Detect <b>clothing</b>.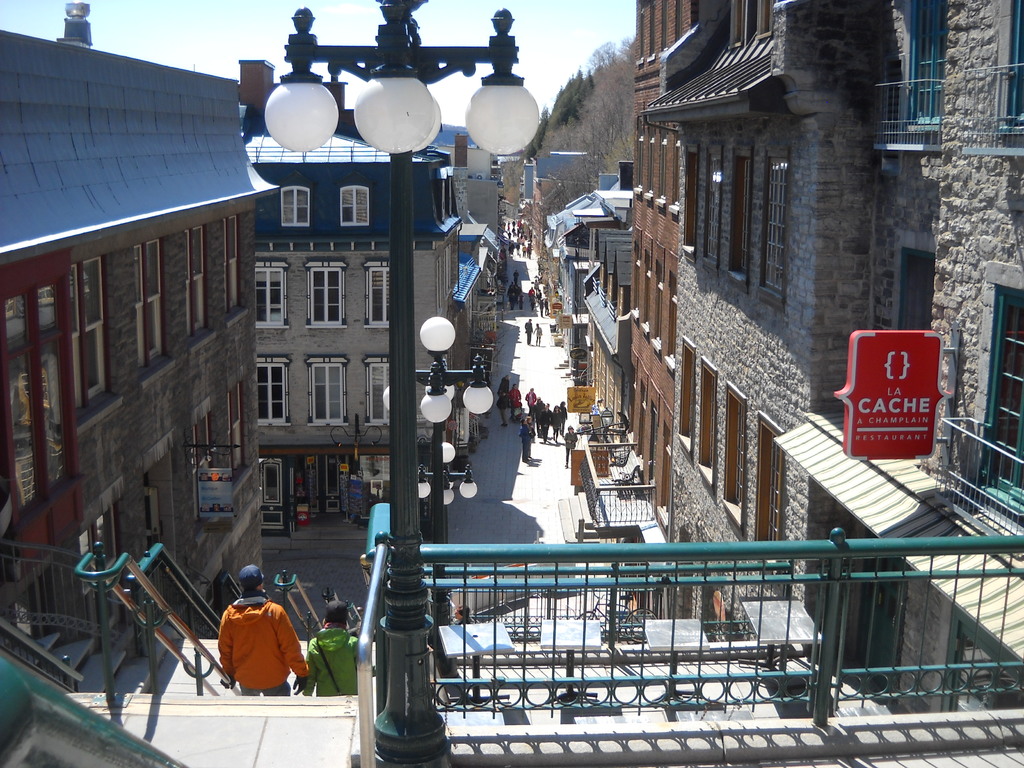
Detected at 494:396:508:422.
